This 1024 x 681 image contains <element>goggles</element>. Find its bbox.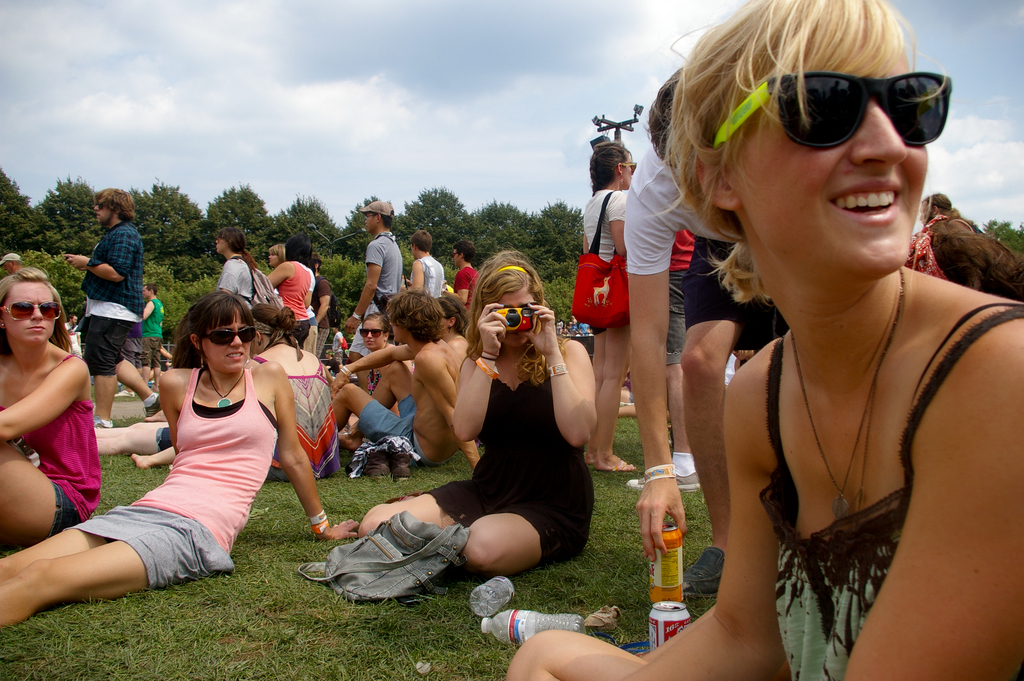
[x1=199, y1=327, x2=260, y2=350].
